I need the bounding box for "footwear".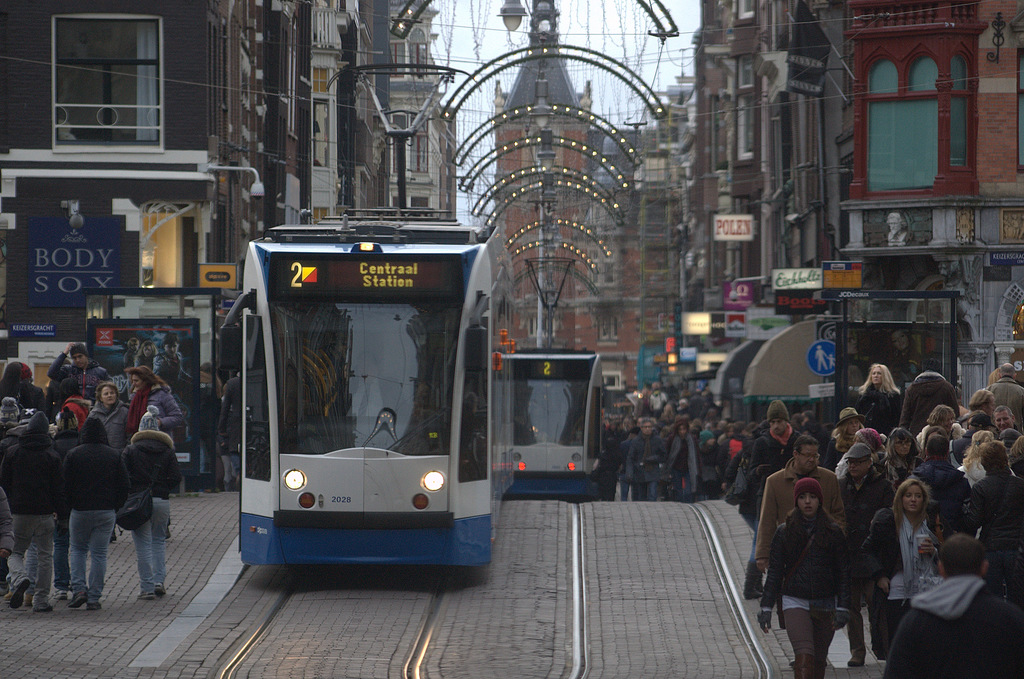
Here it is: rect(84, 595, 102, 611).
